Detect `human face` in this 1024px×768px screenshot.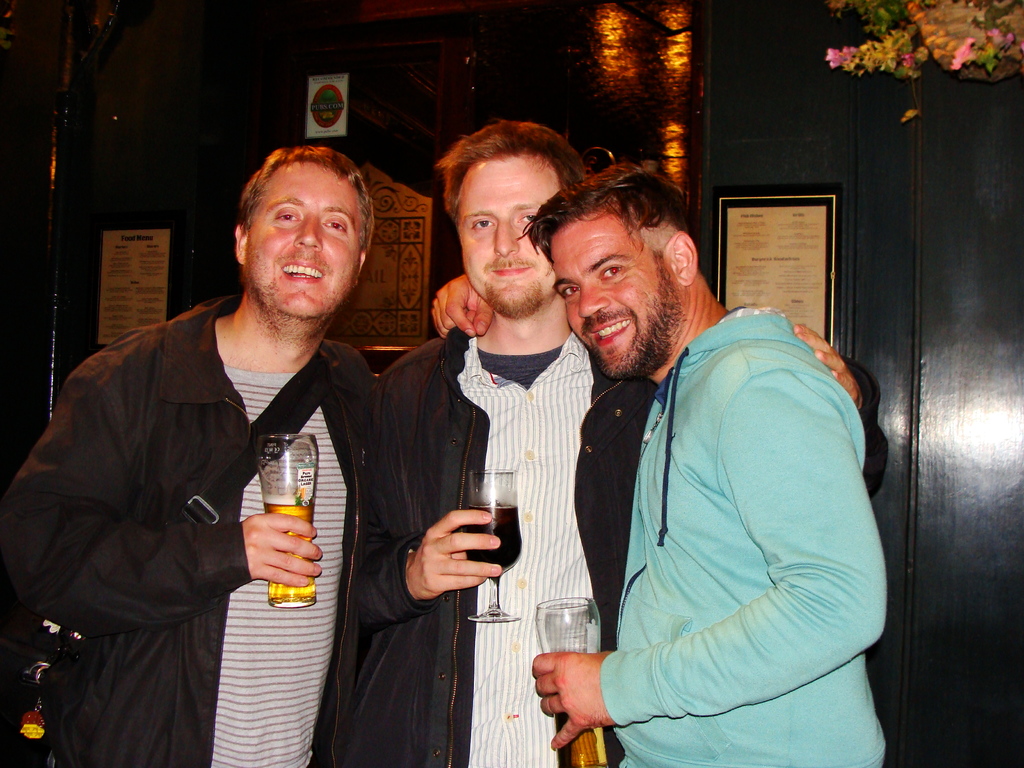
Detection: left=244, top=159, right=359, bottom=318.
